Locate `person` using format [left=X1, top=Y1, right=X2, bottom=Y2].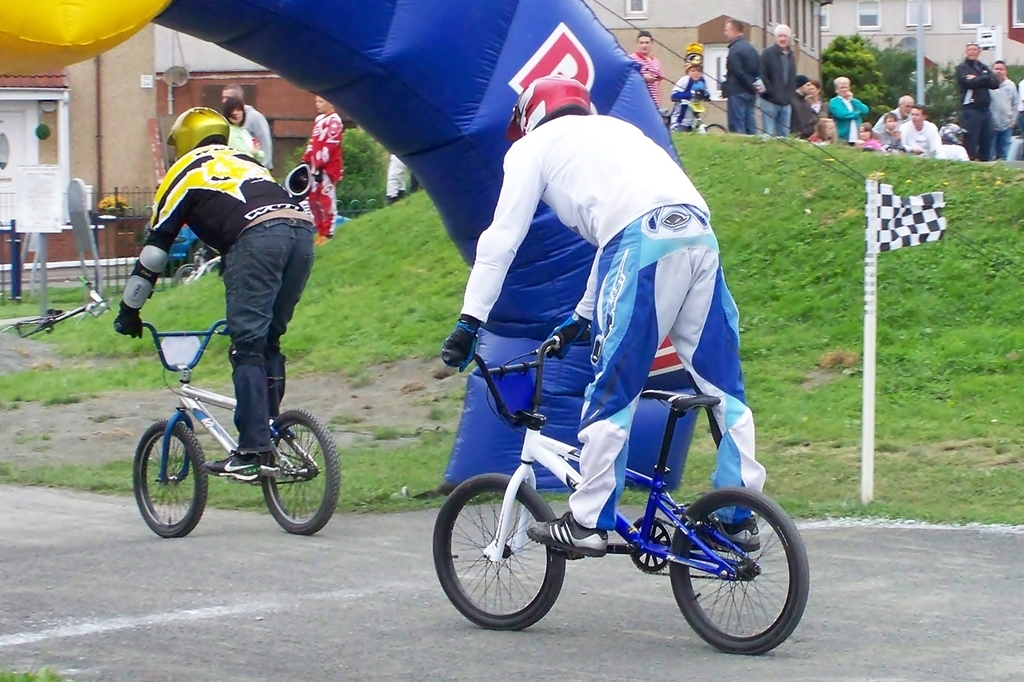
[left=382, top=156, right=402, bottom=205].
